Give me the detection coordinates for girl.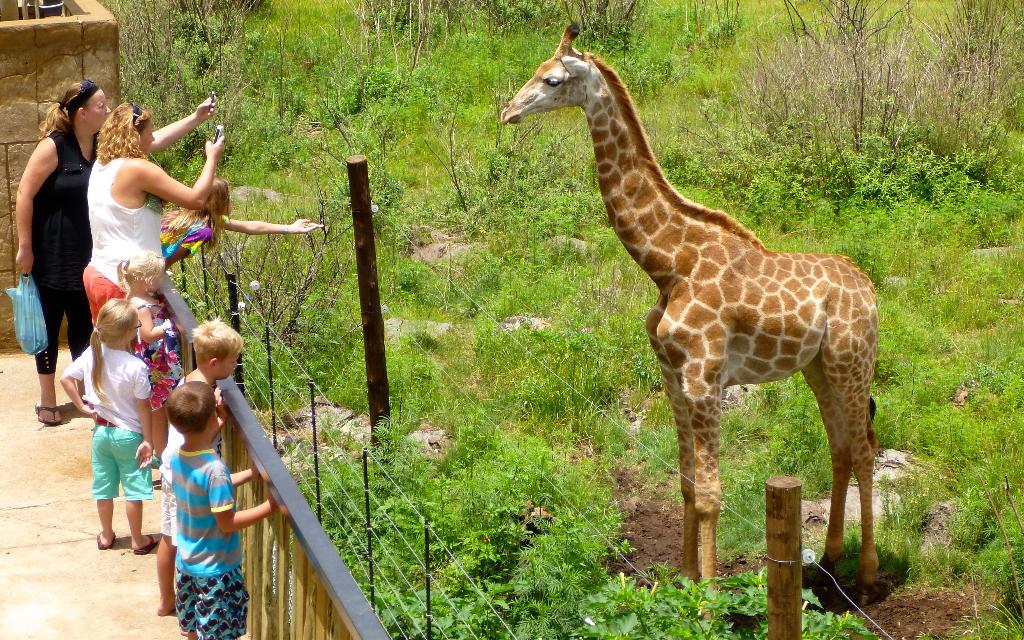
[159, 179, 324, 265].
